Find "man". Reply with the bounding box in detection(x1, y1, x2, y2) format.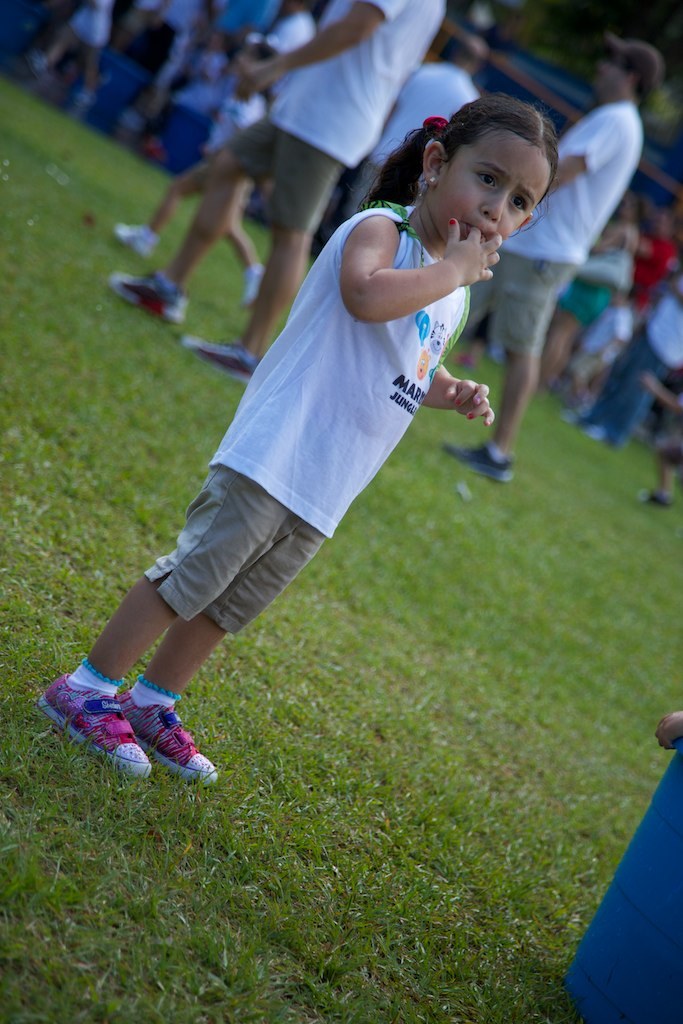
detection(115, 0, 443, 379).
